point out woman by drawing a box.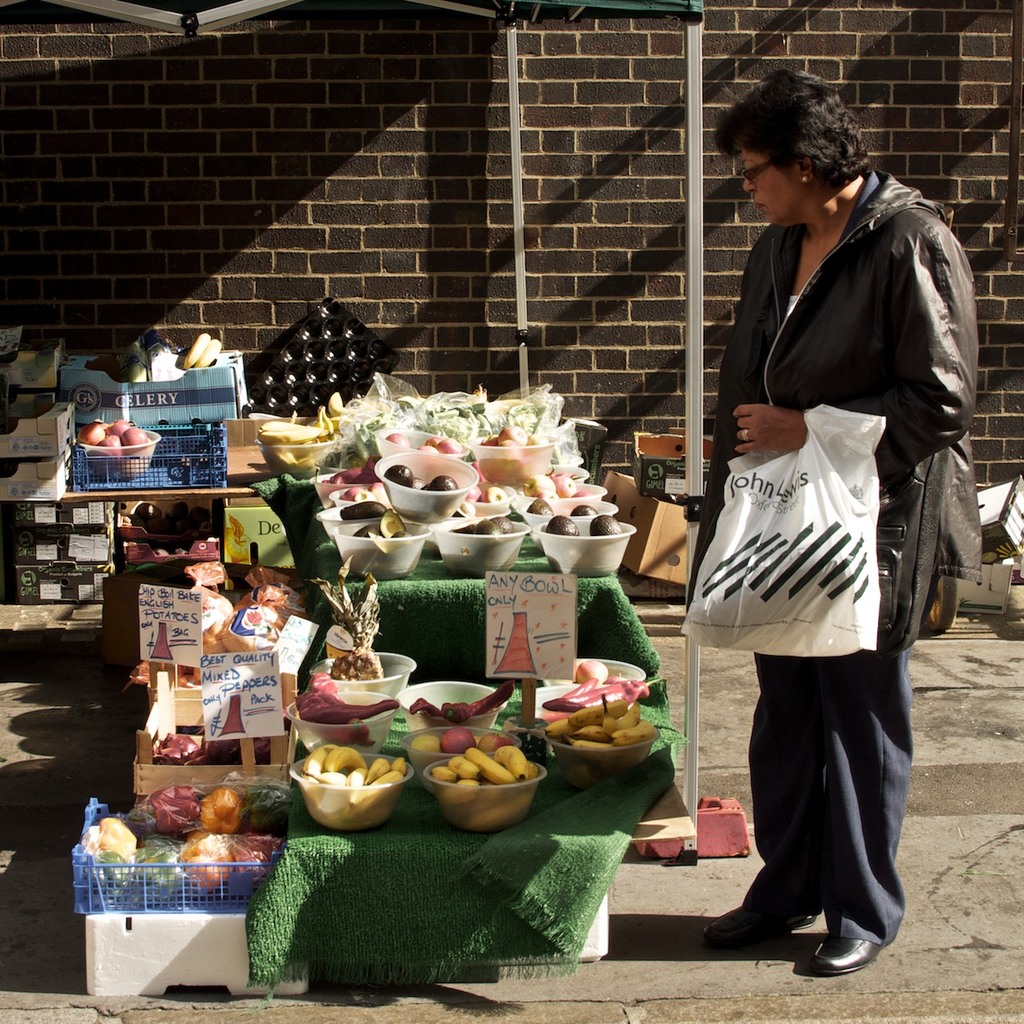
(x1=675, y1=48, x2=971, y2=1023).
